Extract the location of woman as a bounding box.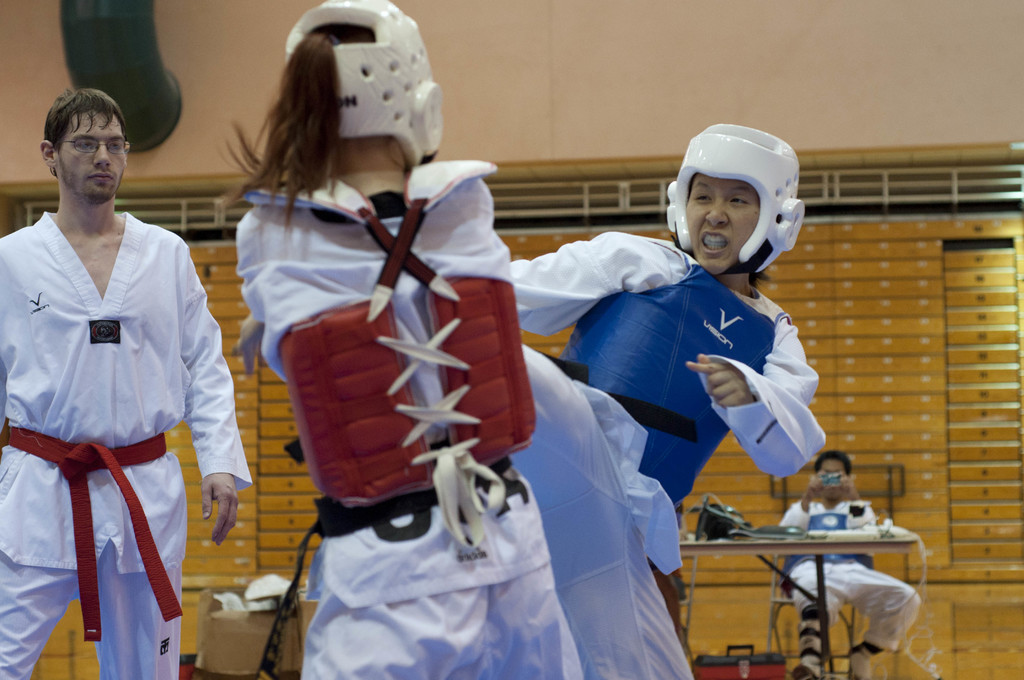
(x1=223, y1=38, x2=647, y2=658).
